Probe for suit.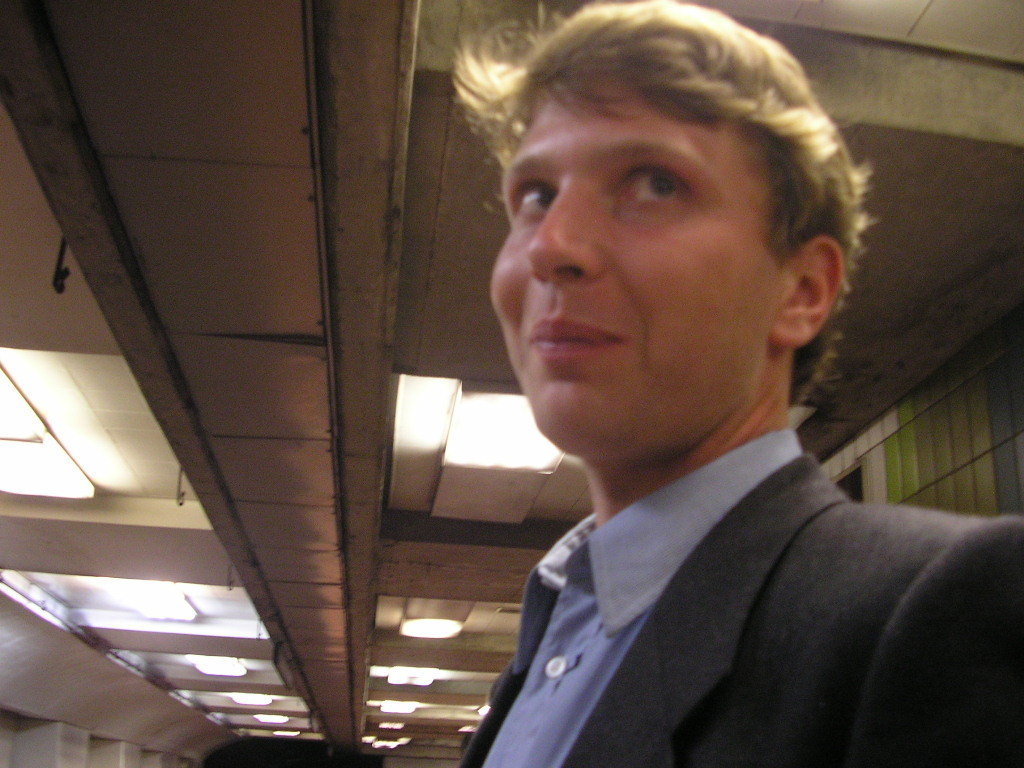
Probe result: [left=434, top=353, right=1023, bottom=767].
